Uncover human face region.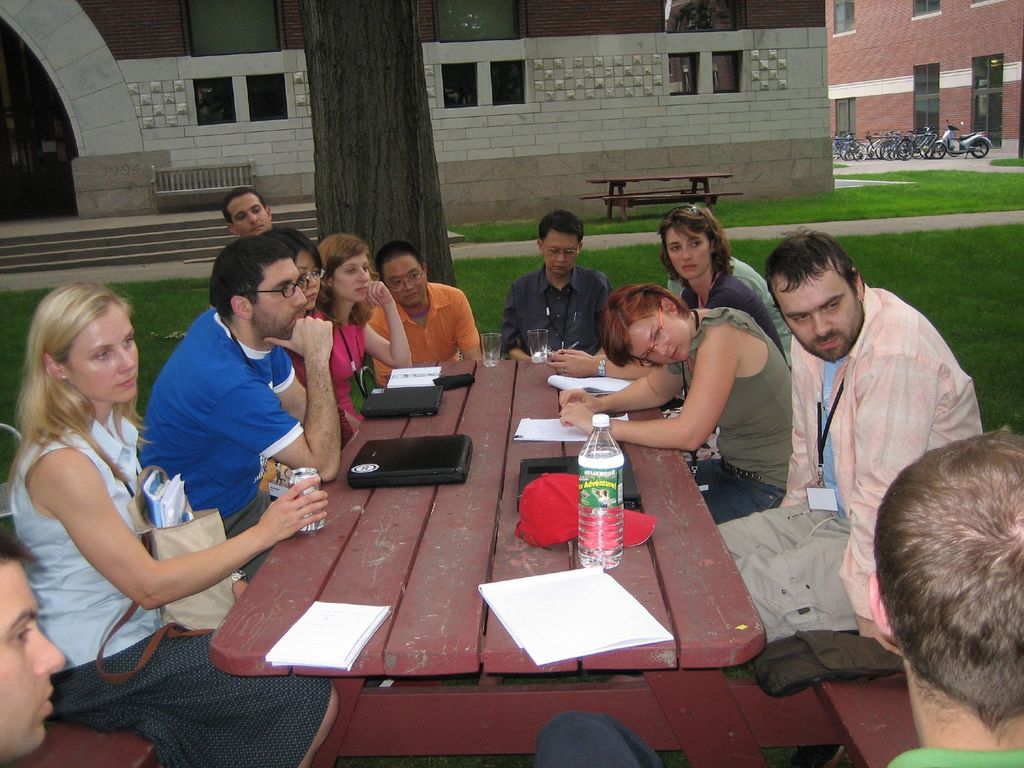
Uncovered: <bbox>61, 312, 140, 399</bbox>.
